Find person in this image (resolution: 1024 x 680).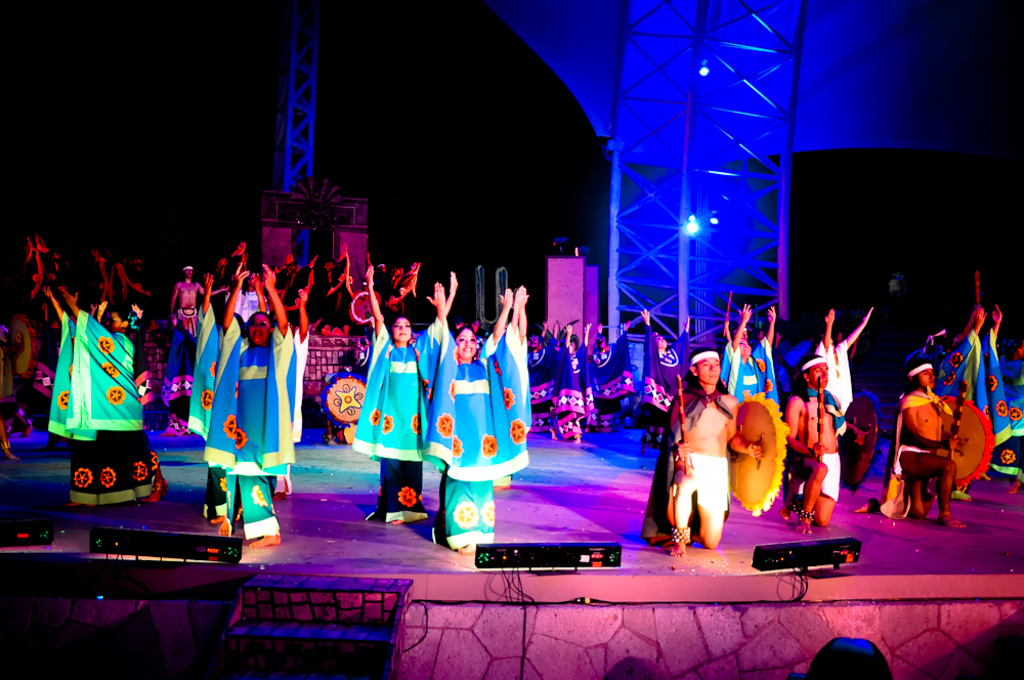
[x1=157, y1=261, x2=205, y2=338].
